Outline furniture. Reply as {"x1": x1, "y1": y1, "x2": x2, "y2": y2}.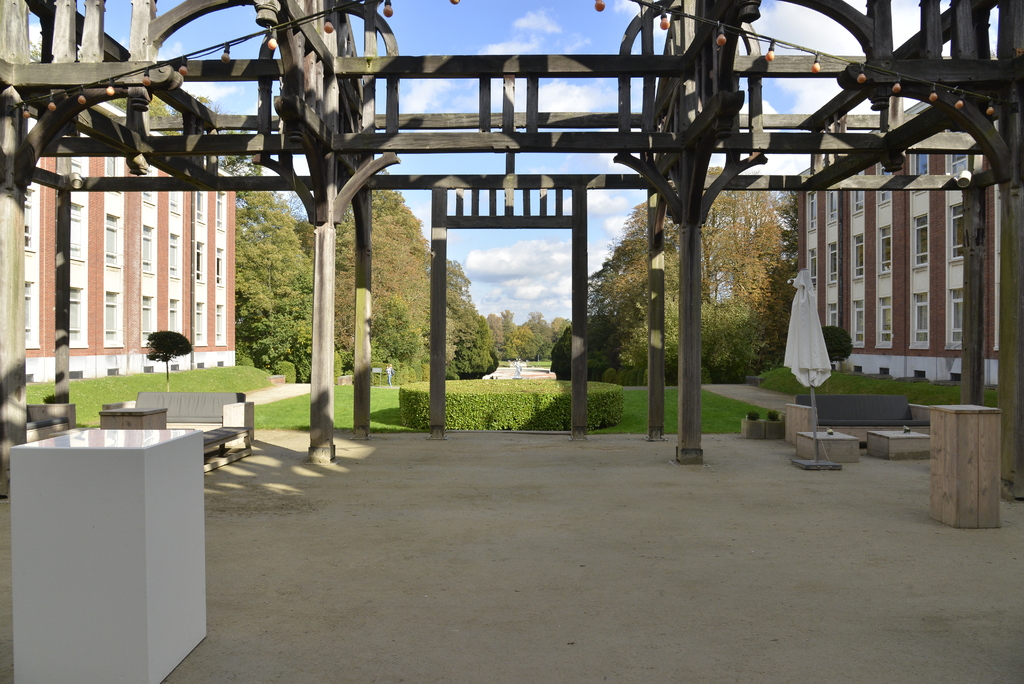
{"x1": 99, "y1": 405, "x2": 168, "y2": 430}.
